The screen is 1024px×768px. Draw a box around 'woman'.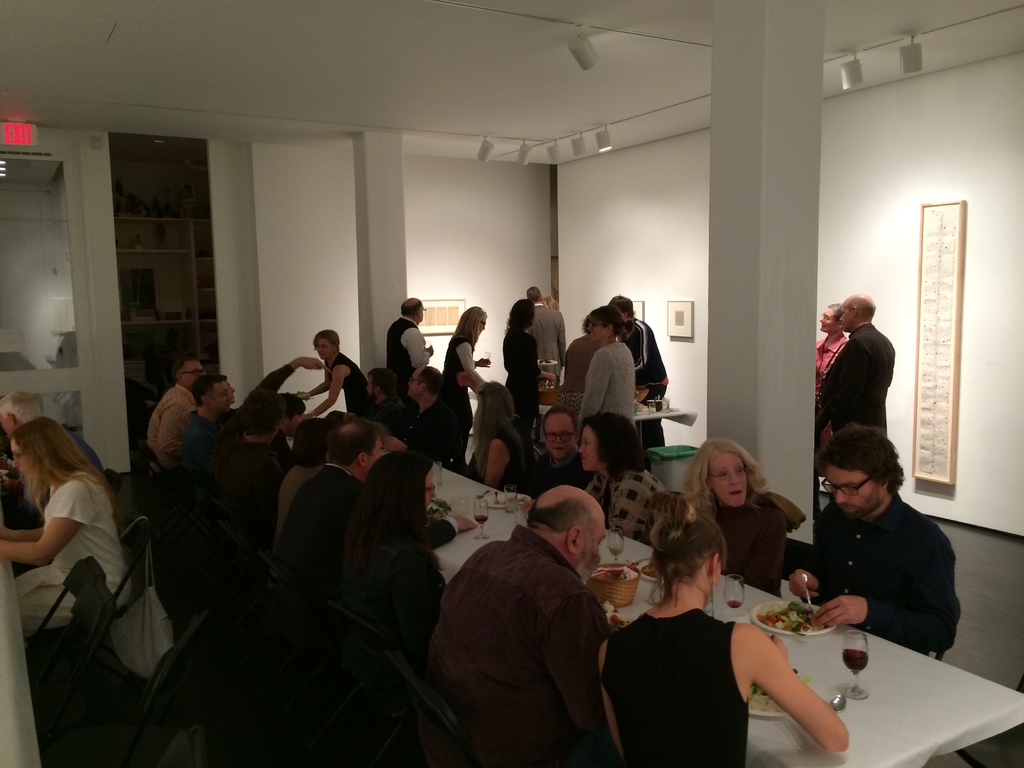
bbox=[463, 379, 525, 490].
